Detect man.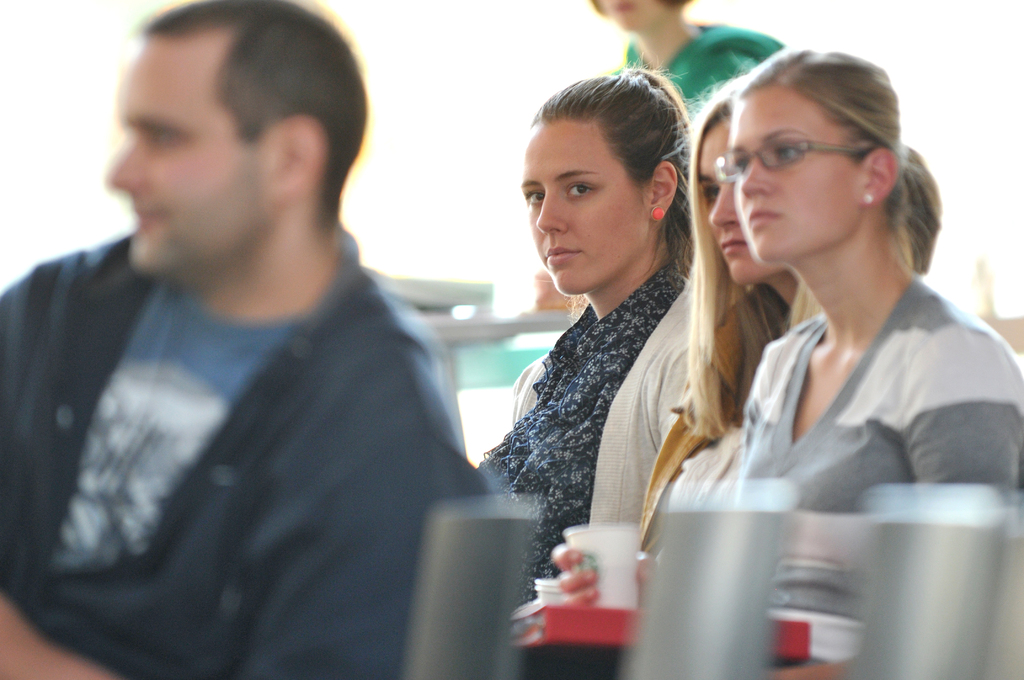
Detected at <box>18,0,540,667</box>.
